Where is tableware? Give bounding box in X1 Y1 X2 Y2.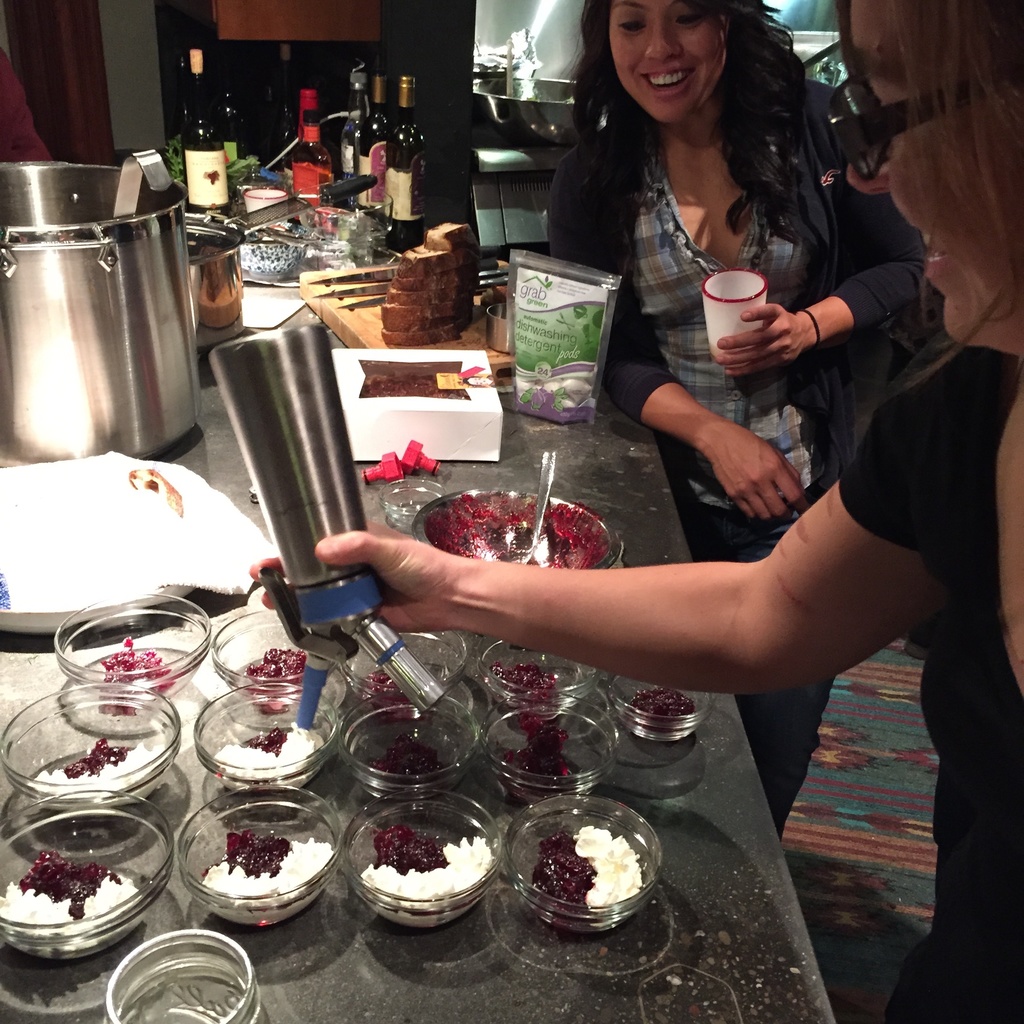
337 690 487 796.
